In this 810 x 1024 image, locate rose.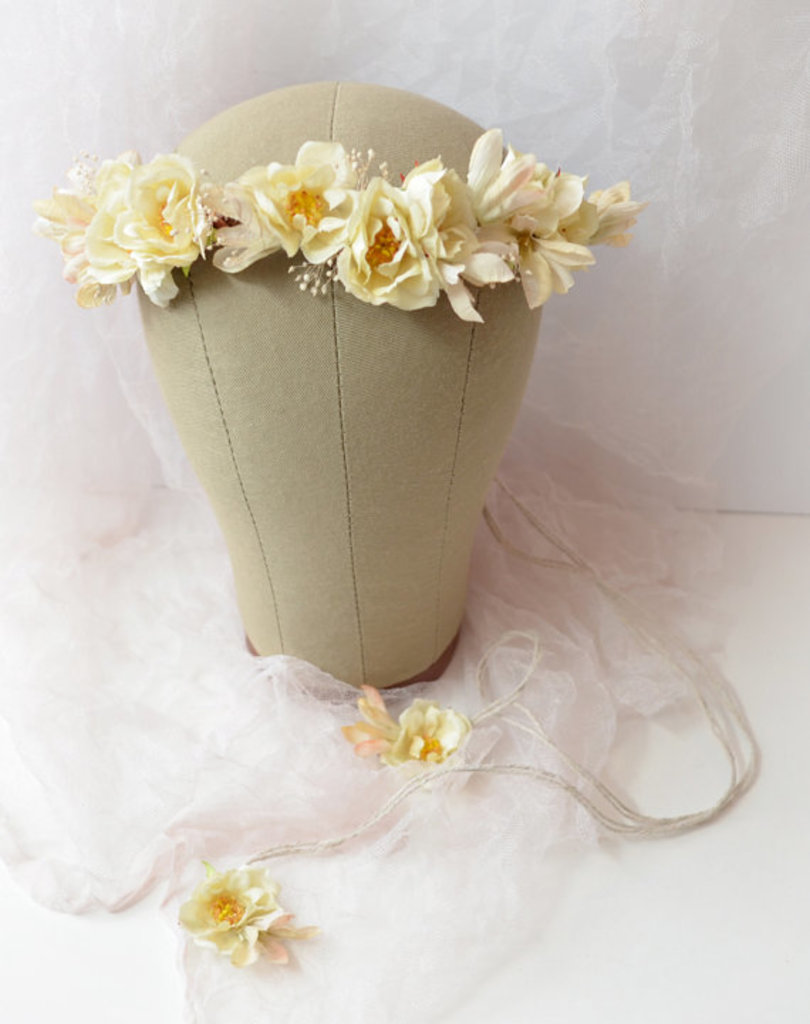
Bounding box: <box>173,858,291,970</box>.
